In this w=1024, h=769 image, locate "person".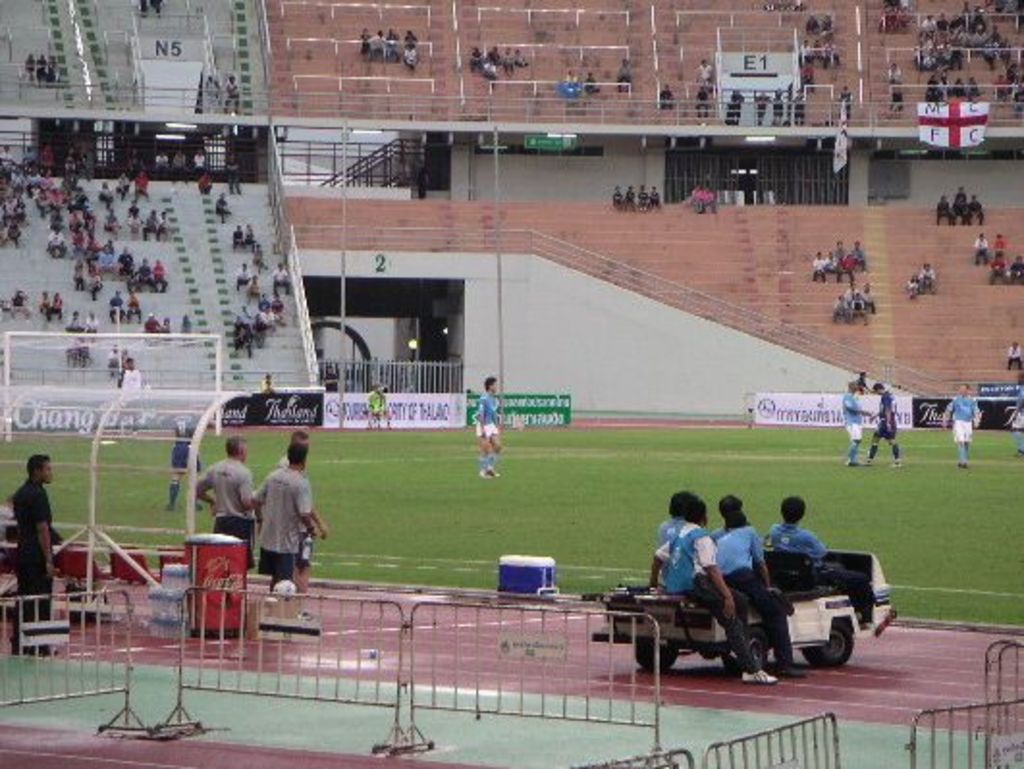
Bounding box: [164, 418, 201, 509].
